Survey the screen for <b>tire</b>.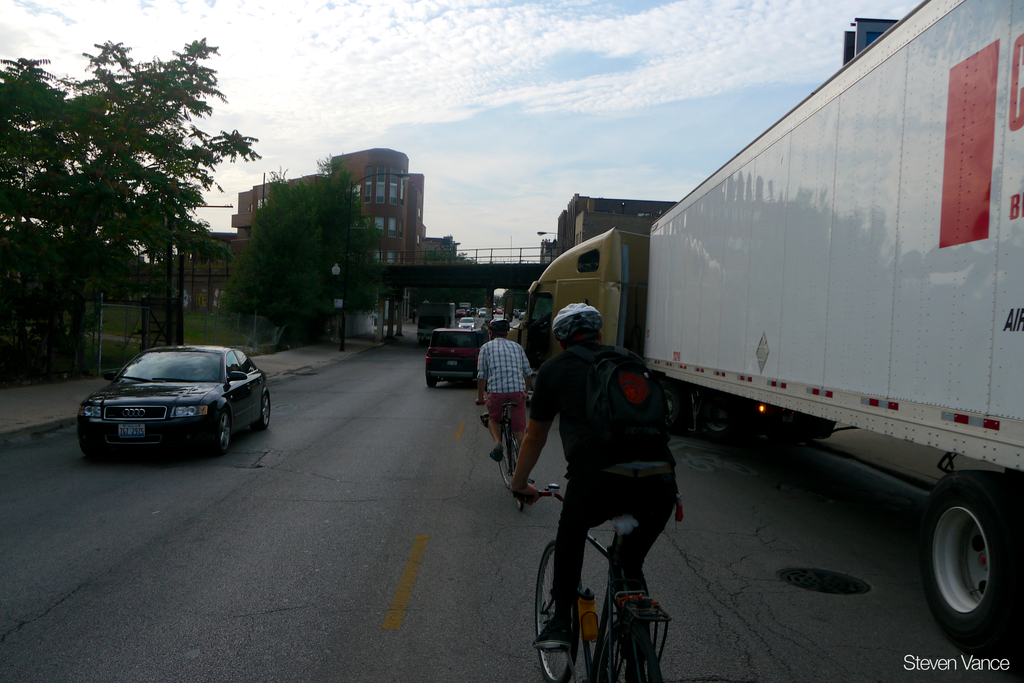
Survey found: bbox=[598, 623, 662, 682].
